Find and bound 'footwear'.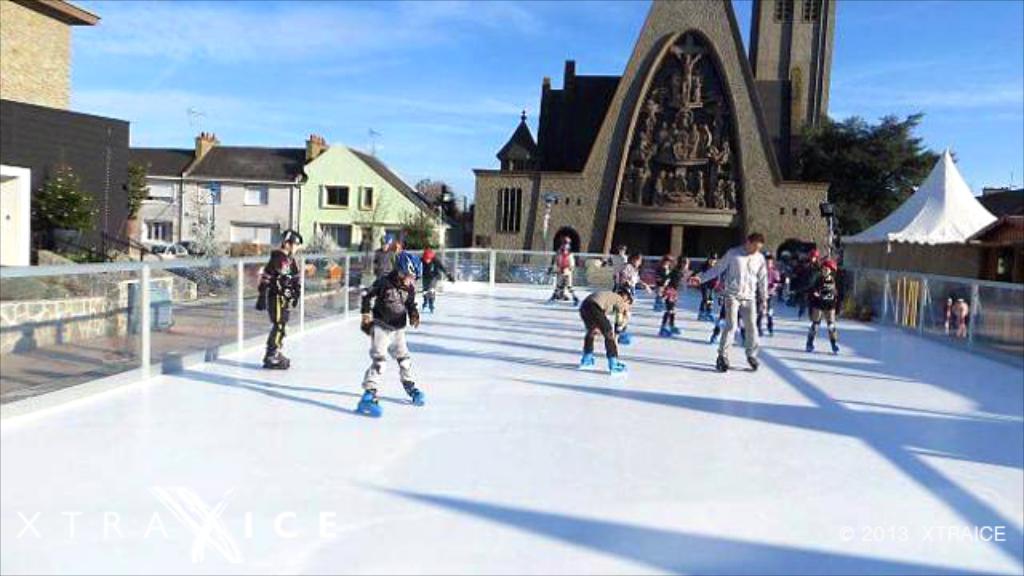
Bound: crop(264, 352, 291, 370).
